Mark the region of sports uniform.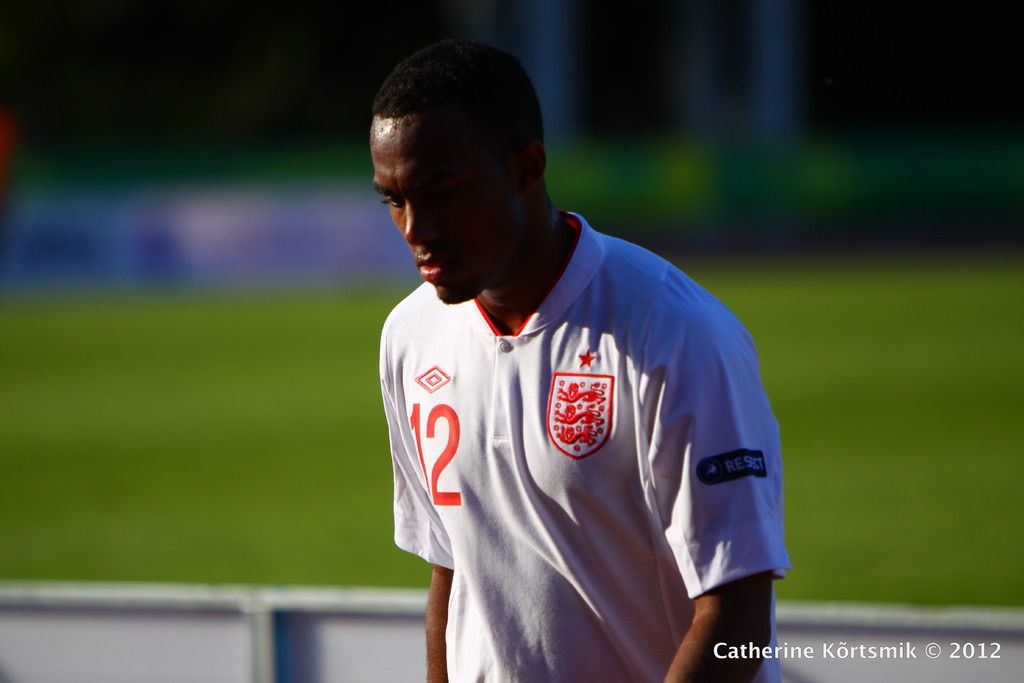
Region: bbox=[384, 201, 785, 682].
